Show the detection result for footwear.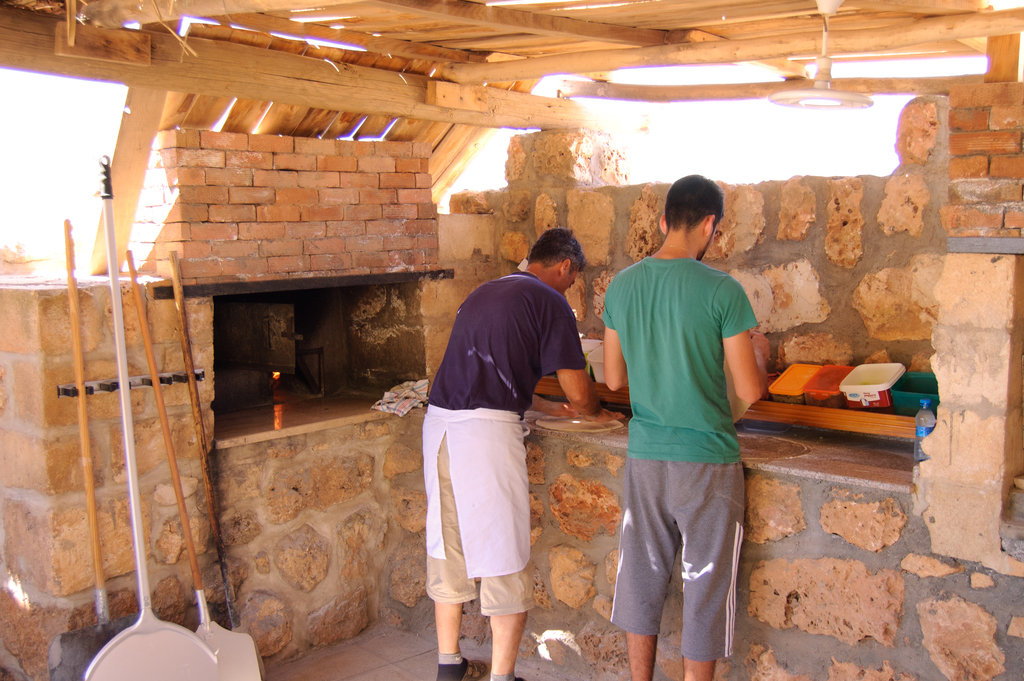
<box>455,652,488,680</box>.
